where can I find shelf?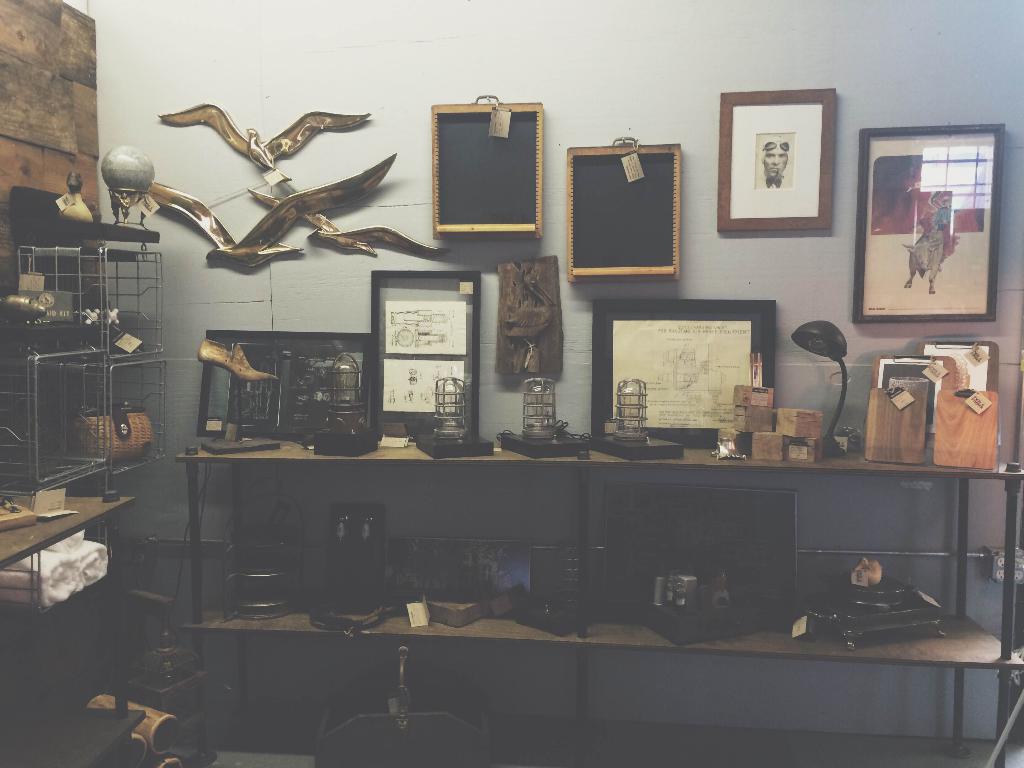
You can find it at [left=173, top=432, right=1022, bottom=767].
